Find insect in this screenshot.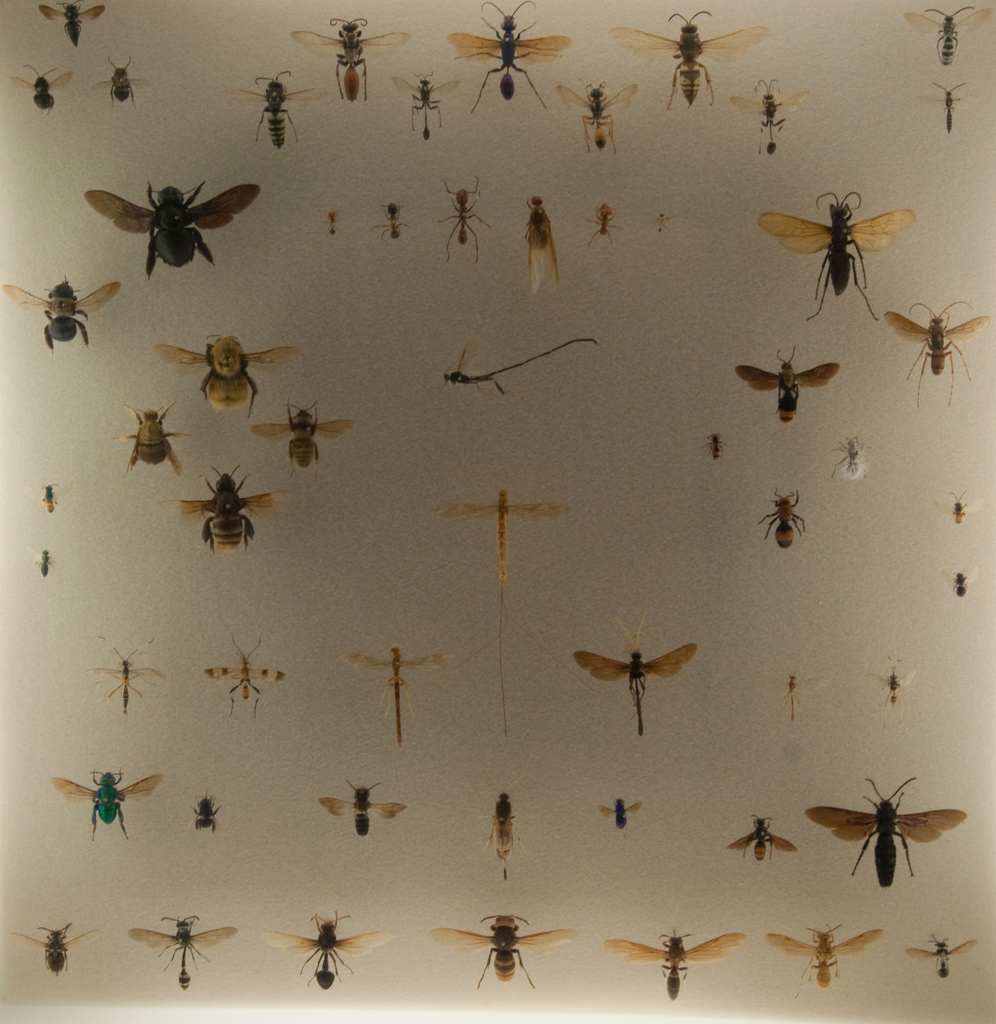
The bounding box for insect is <bbox>250, 404, 362, 477</bbox>.
